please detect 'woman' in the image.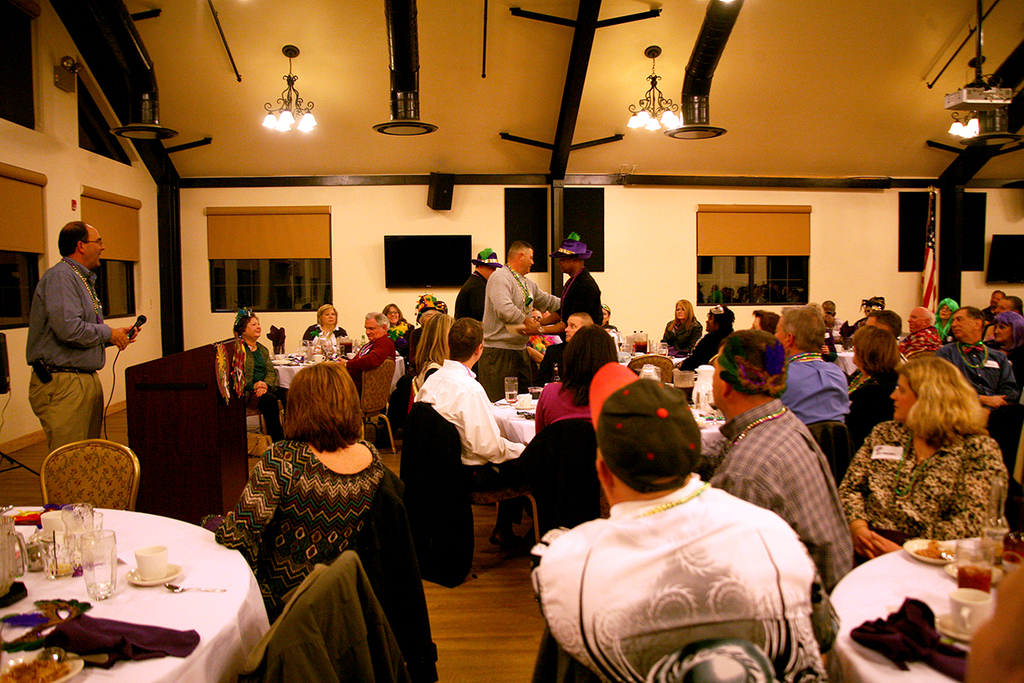
845,324,902,453.
